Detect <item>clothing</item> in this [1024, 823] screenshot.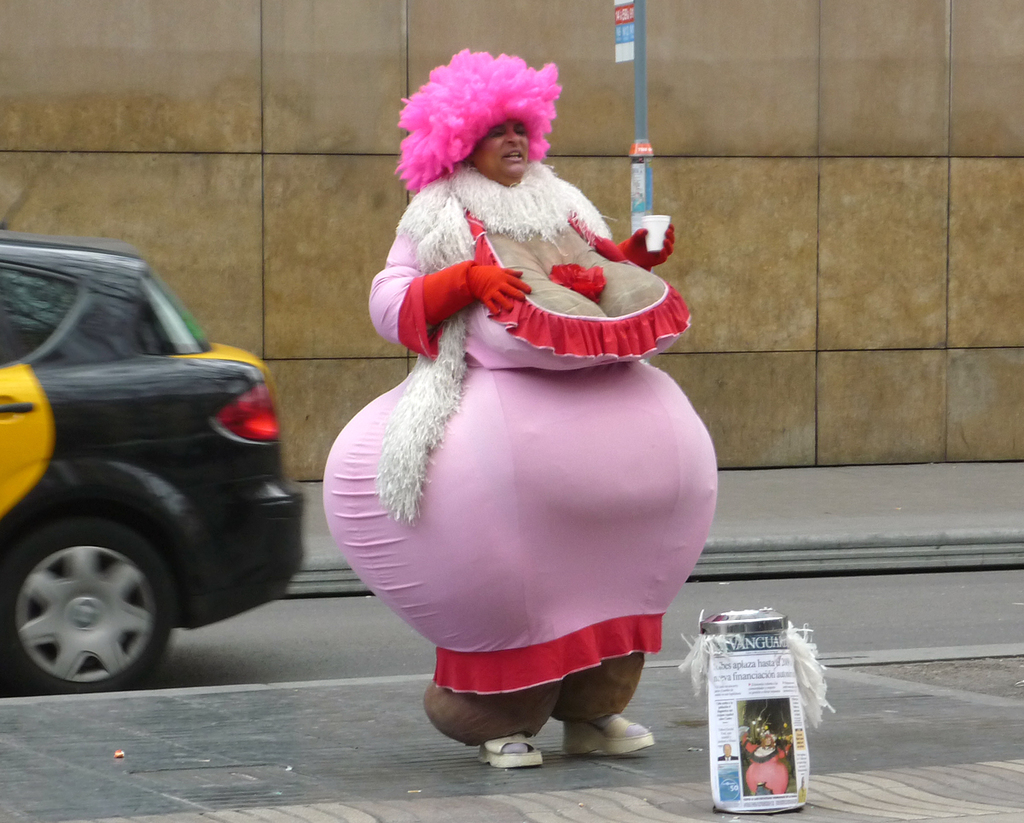
Detection: 346:139:716:708.
